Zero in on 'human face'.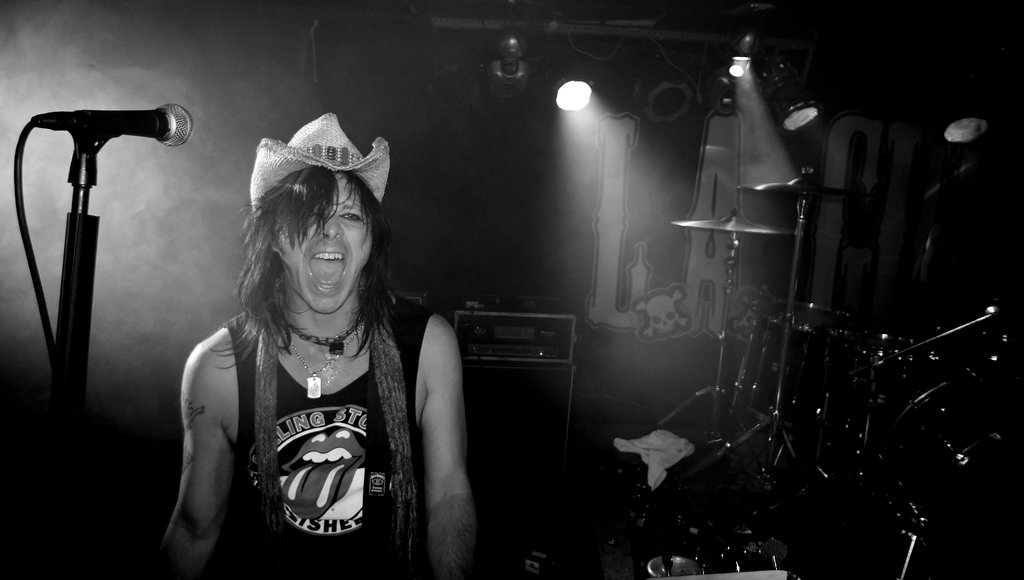
Zeroed in: l=275, t=174, r=371, b=312.
